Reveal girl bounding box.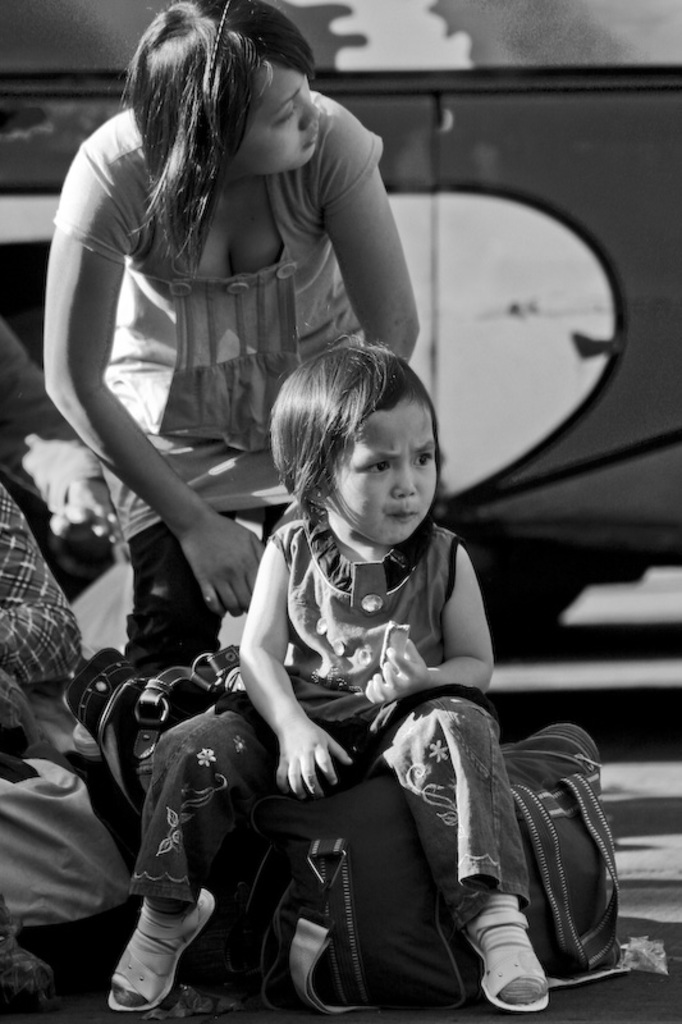
Revealed: bbox=[104, 343, 549, 1010].
